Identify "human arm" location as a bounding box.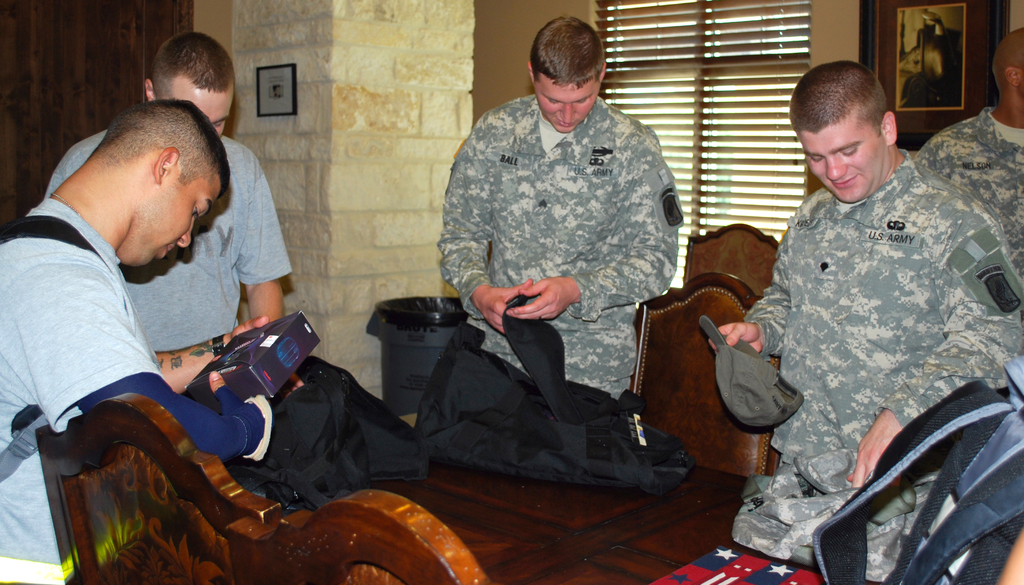
bbox=(505, 275, 581, 322).
